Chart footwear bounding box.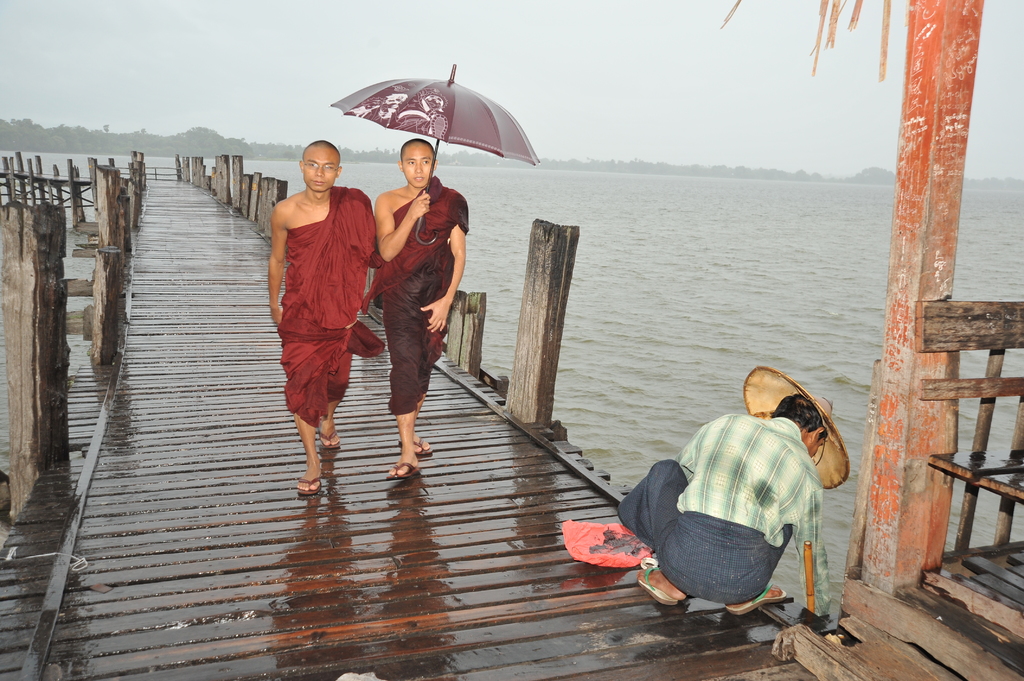
Charted: 724, 581, 797, 613.
